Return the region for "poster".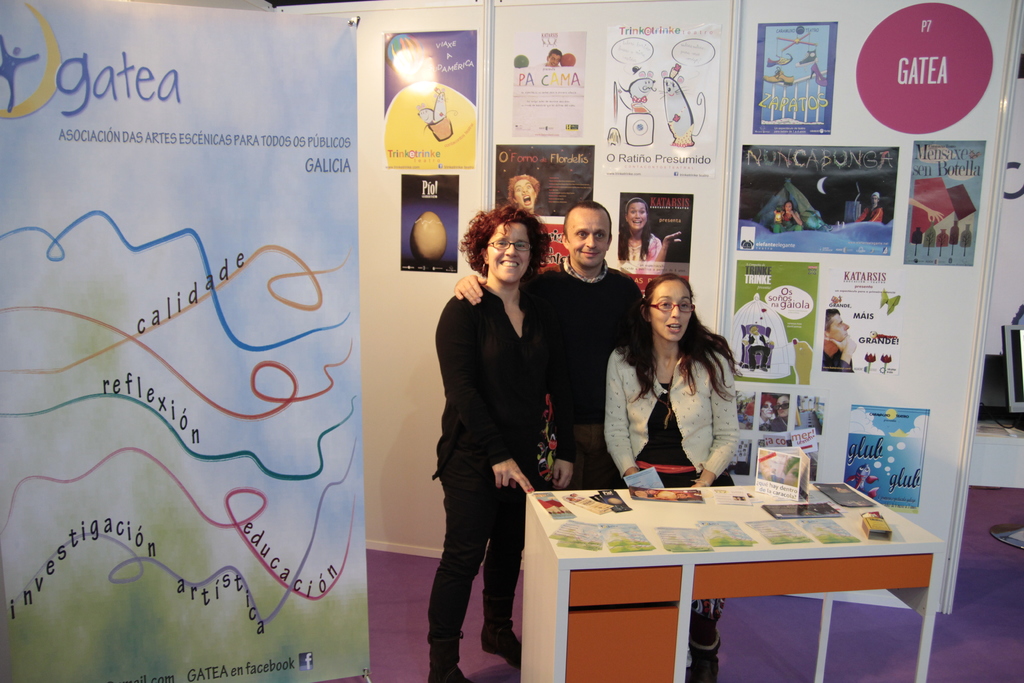
(x1=822, y1=260, x2=900, y2=375).
